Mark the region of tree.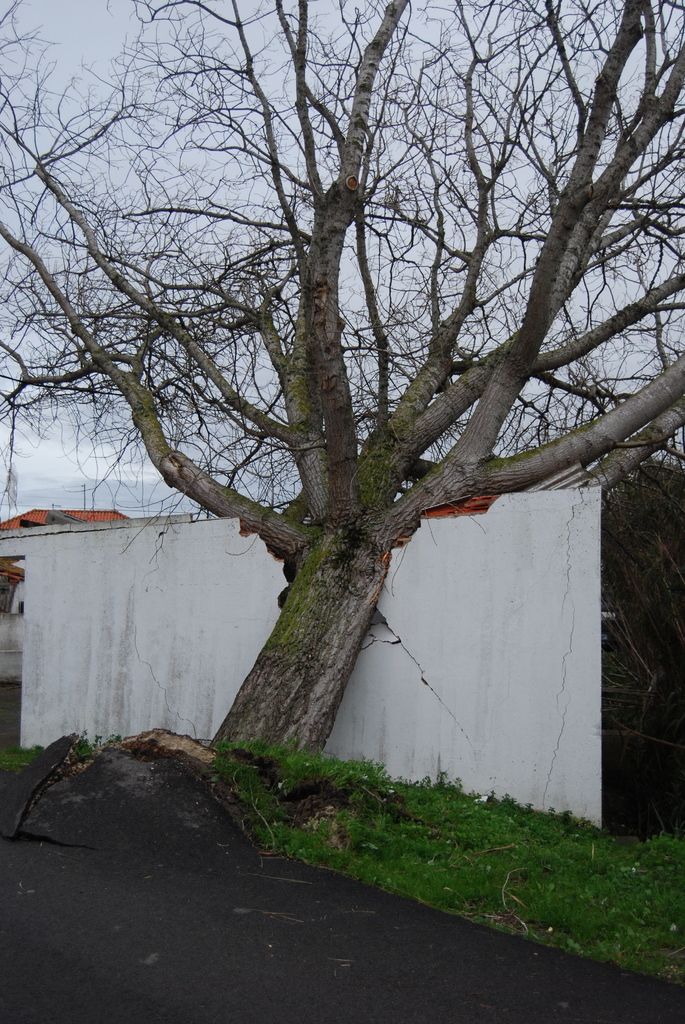
Region: [left=601, top=469, right=684, bottom=724].
